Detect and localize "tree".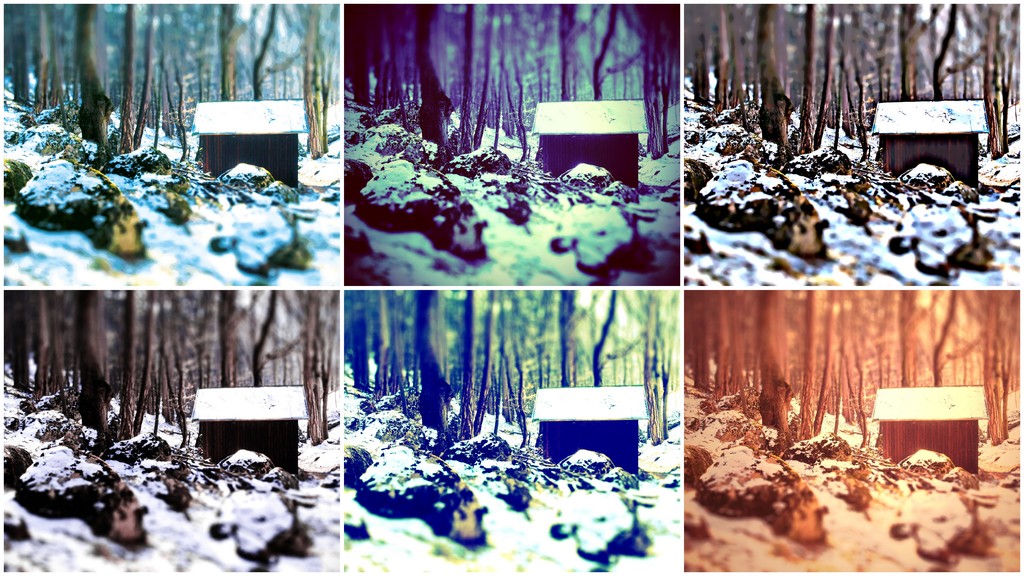
Localized at x1=1 y1=287 x2=53 y2=423.
